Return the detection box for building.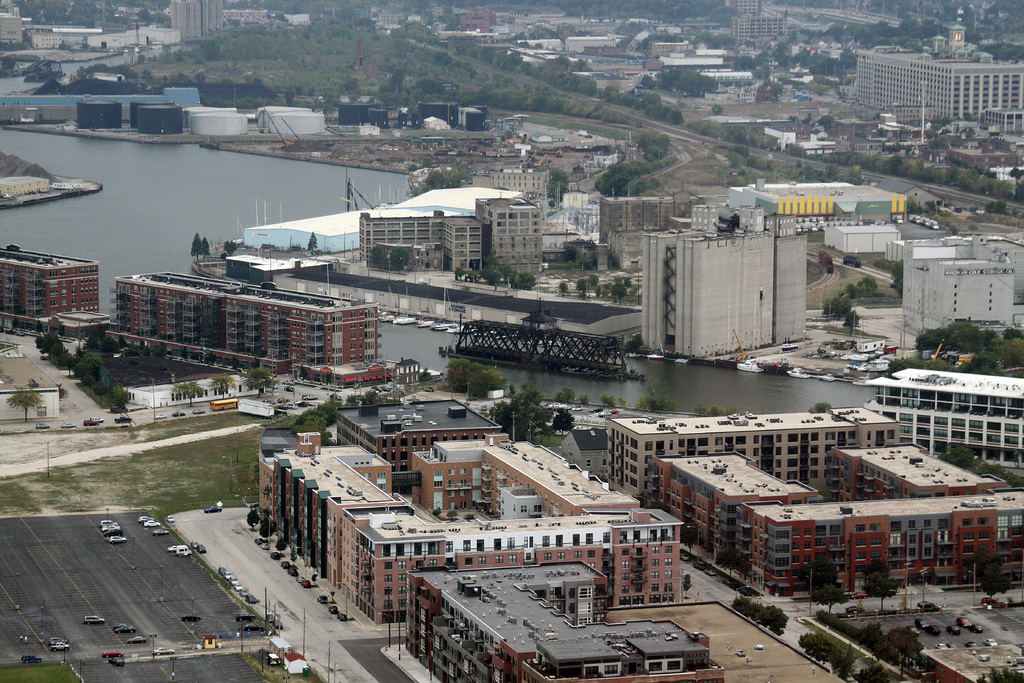
408 557 723 682.
